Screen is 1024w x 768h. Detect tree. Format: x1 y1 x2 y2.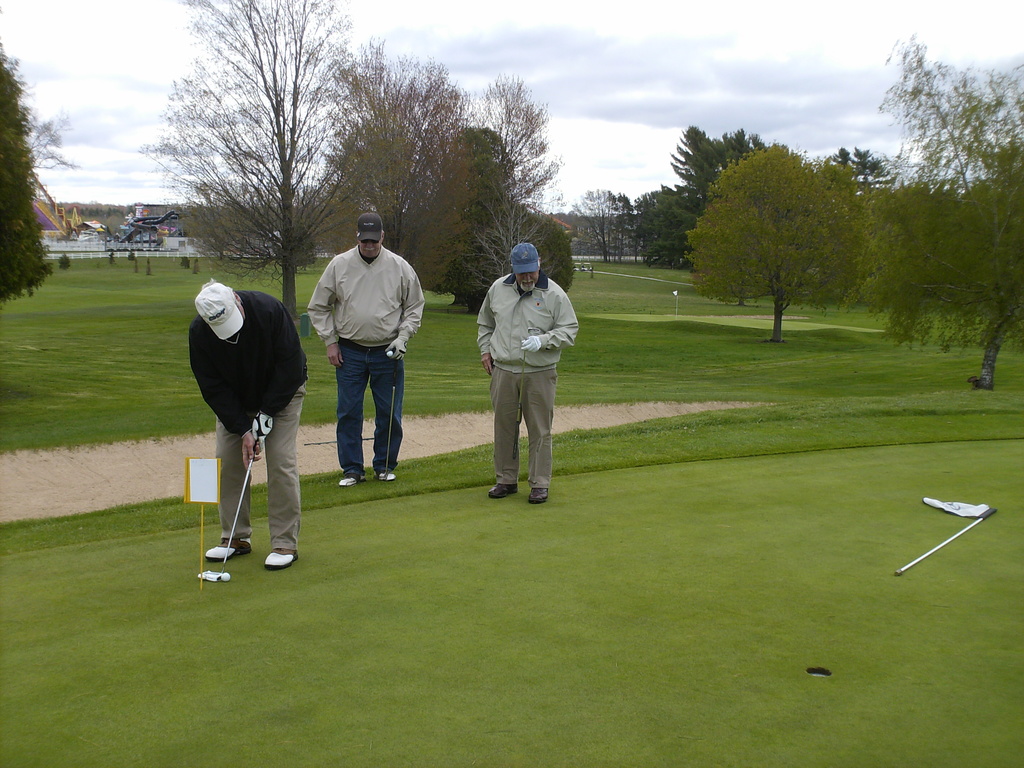
479 77 559 204.
